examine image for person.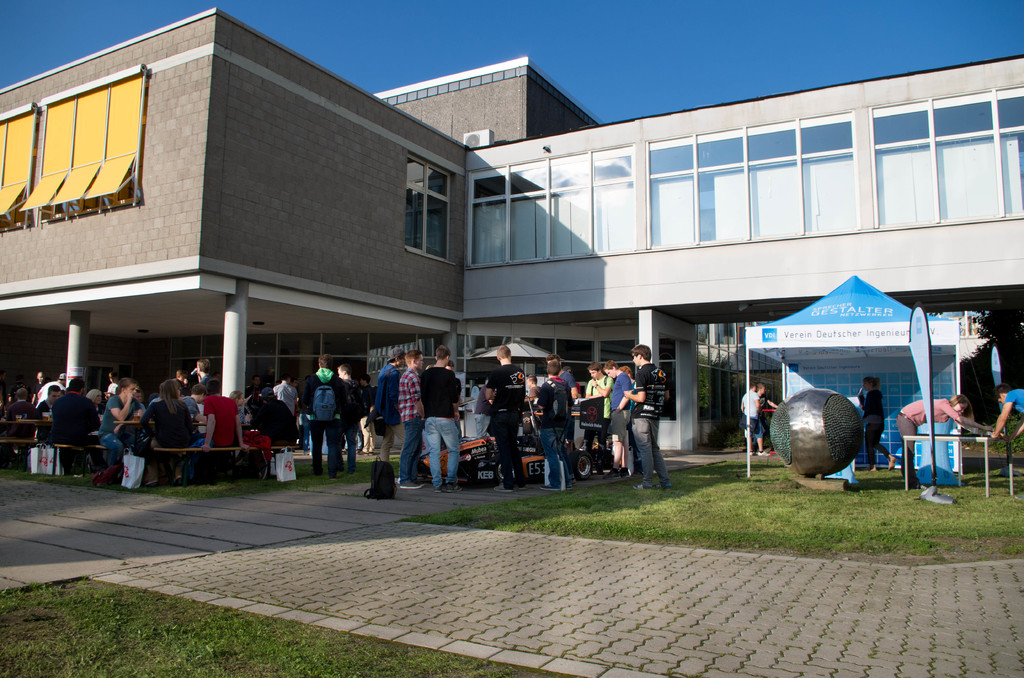
Examination result: [896,396,998,485].
